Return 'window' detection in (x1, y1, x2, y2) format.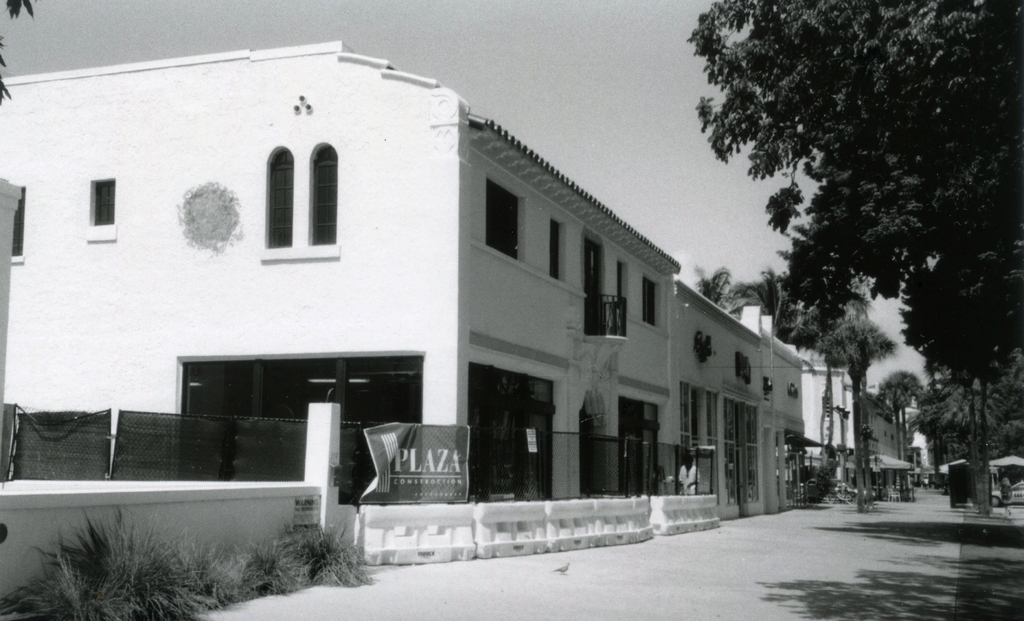
(551, 215, 564, 283).
